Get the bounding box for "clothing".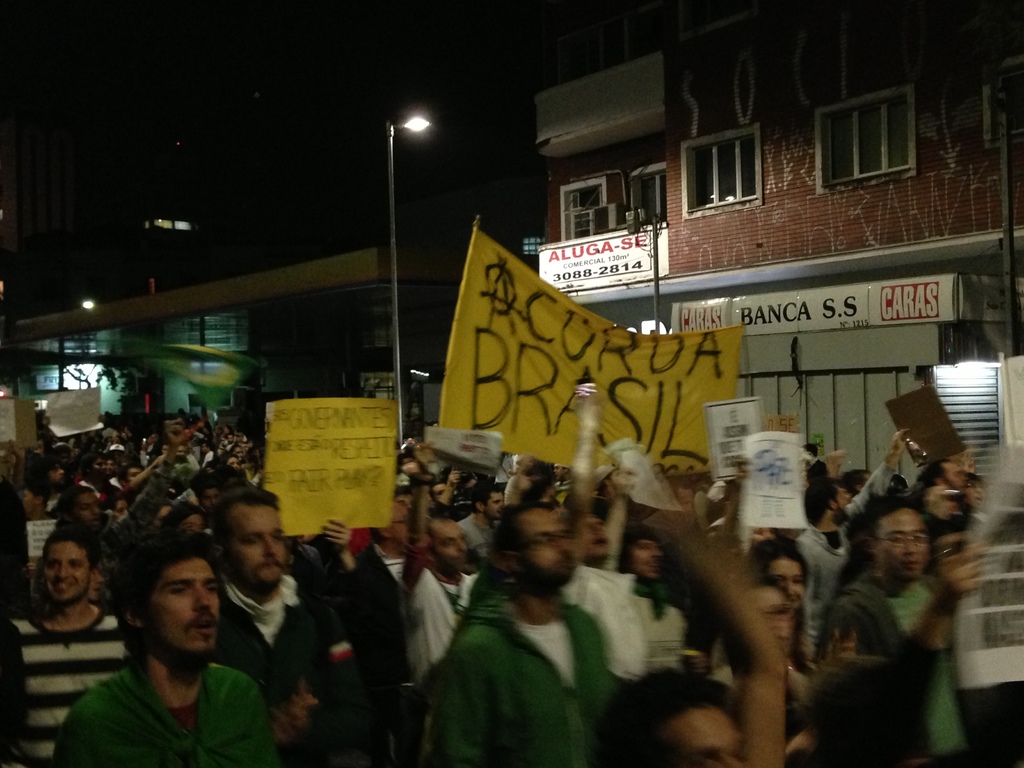
bbox(54, 662, 276, 767).
